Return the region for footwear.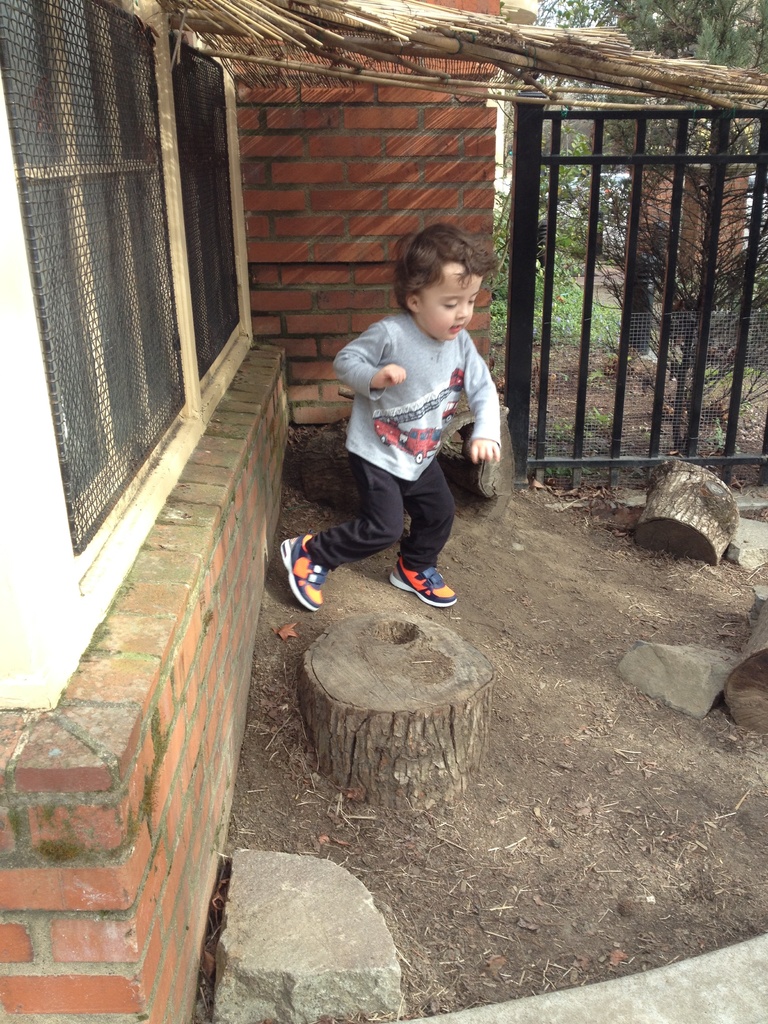
box=[278, 524, 348, 609].
